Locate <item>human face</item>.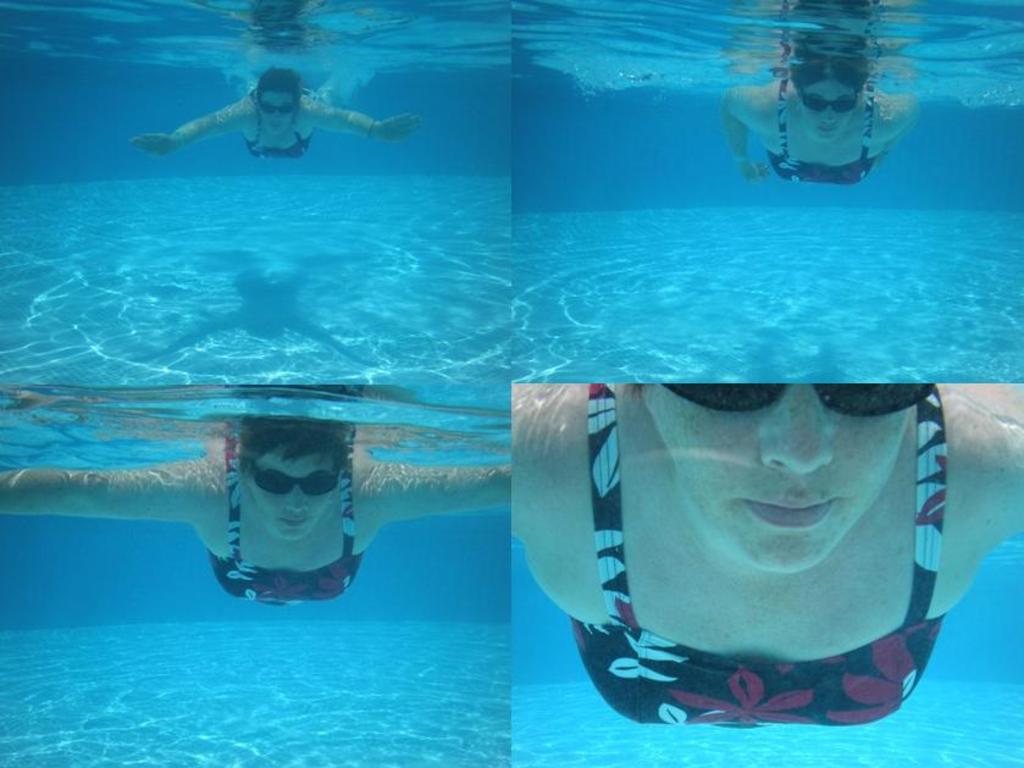
Bounding box: bbox=[630, 365, 939, 582].
